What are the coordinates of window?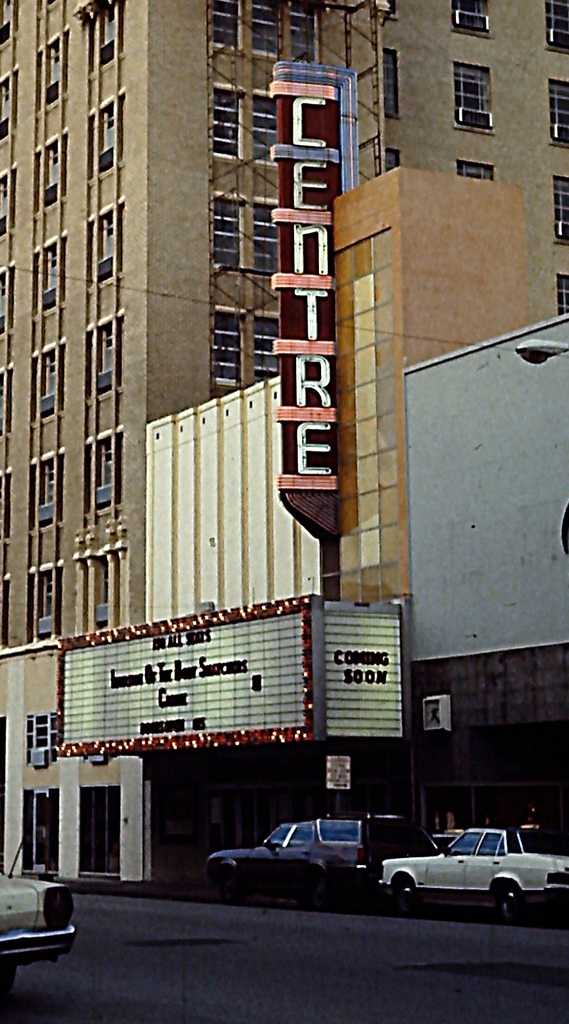
[left=36, top=129, right=61, bottom=213].
